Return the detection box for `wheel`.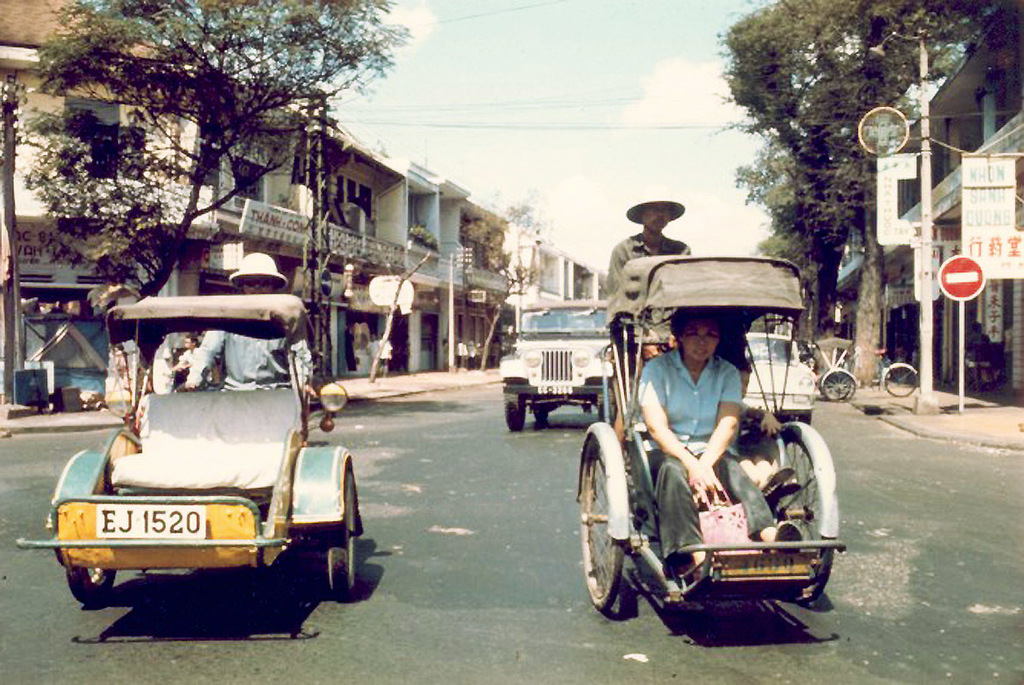
[500, 390, 528, 432].
